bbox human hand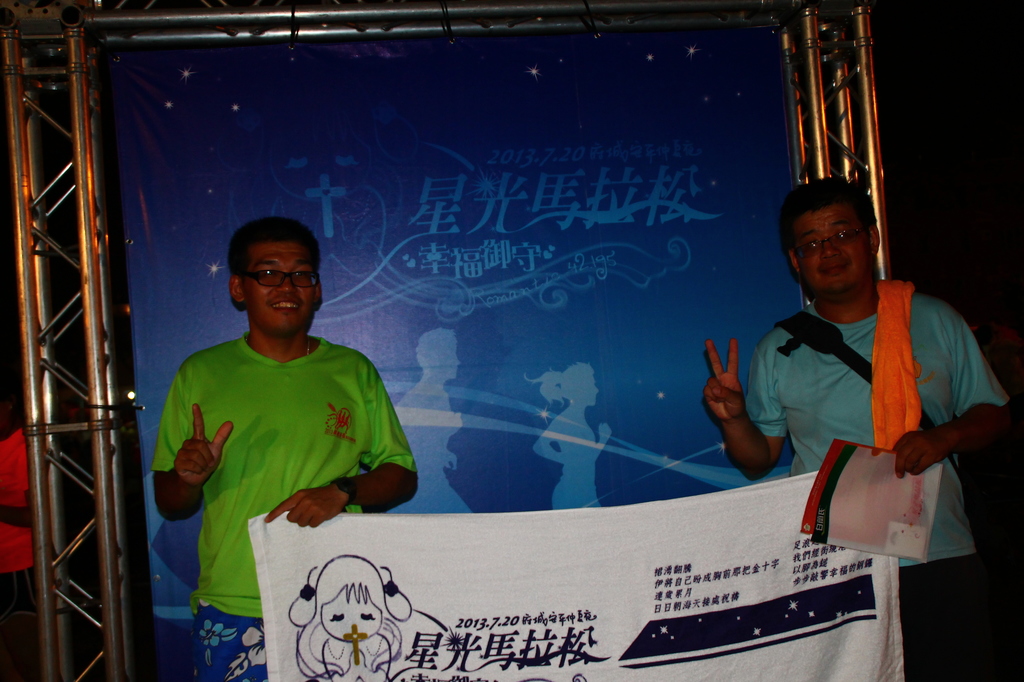
bbox=[451, 412, 464, 437]
